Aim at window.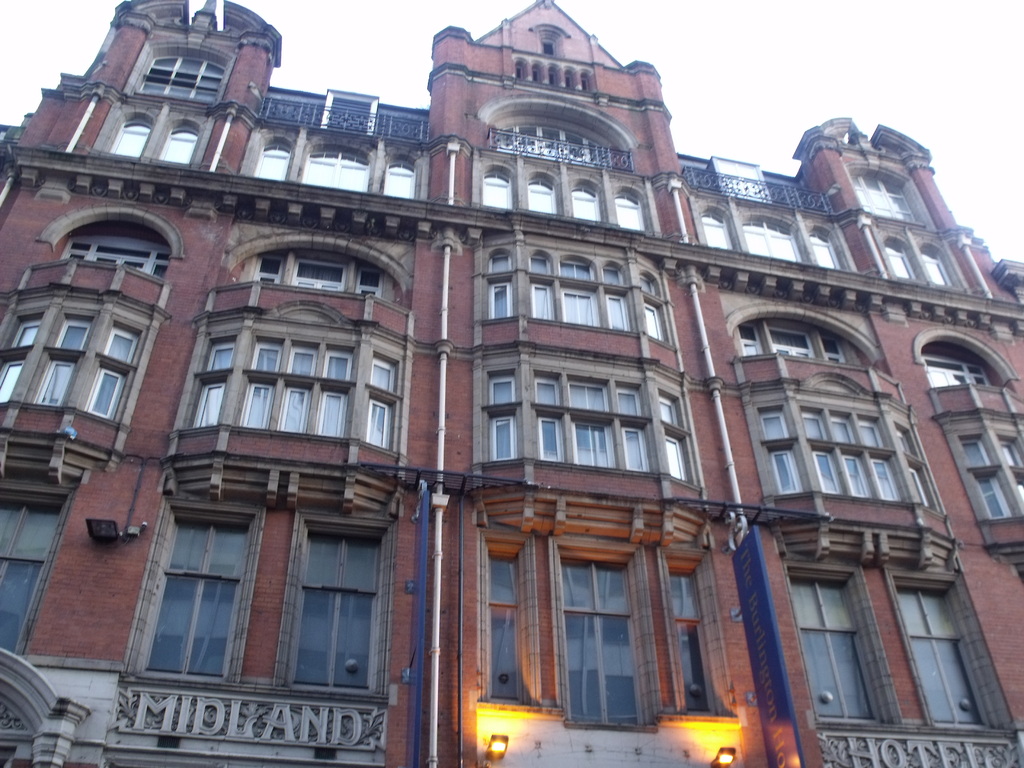
Aimed at {"x1": 252, "y1": 339, "x2": 282, "y2": 373}.
